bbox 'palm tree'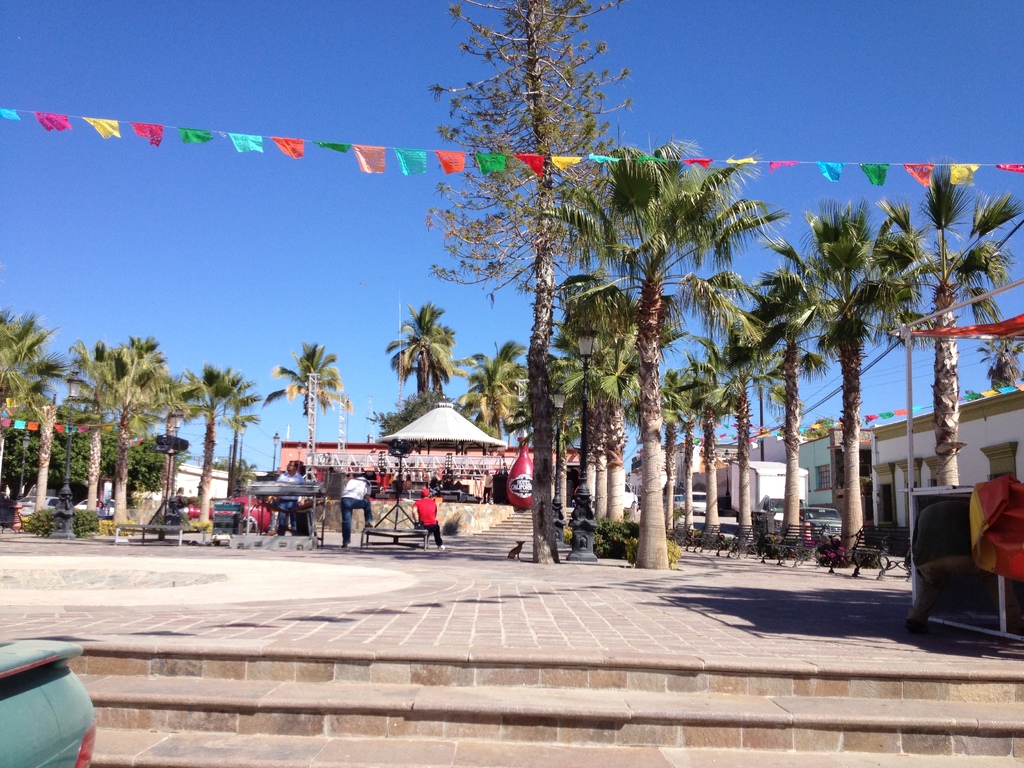
bbox=[162, 378, 241, 466]
